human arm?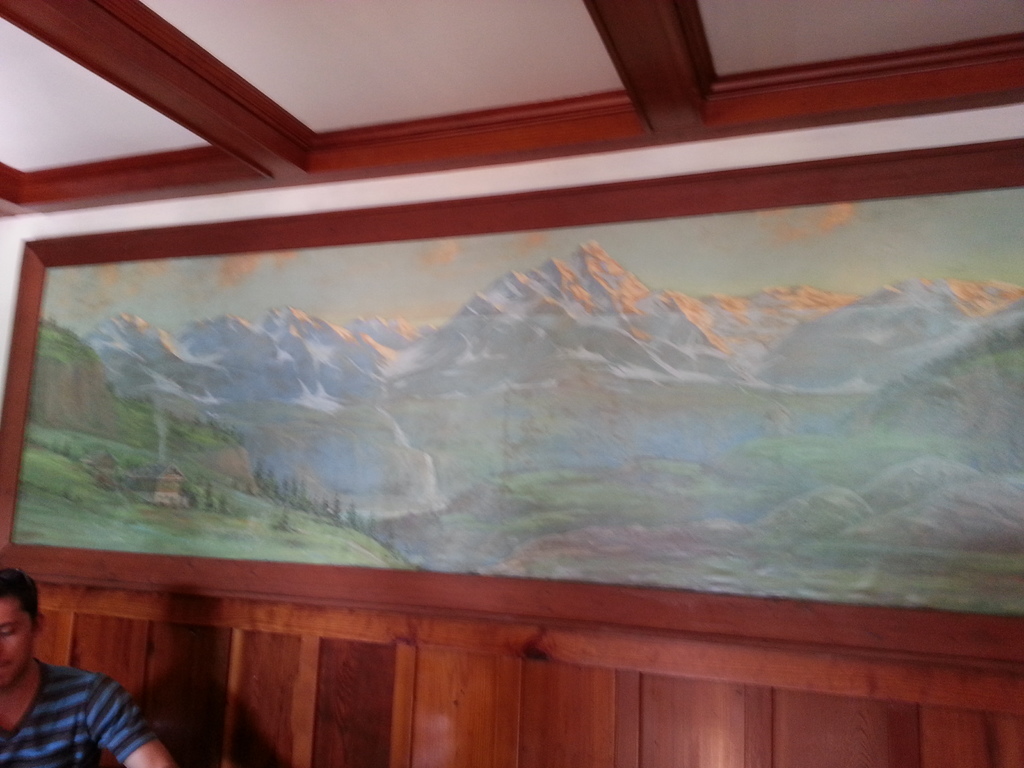
l=89, t=670, r=175, b=767
